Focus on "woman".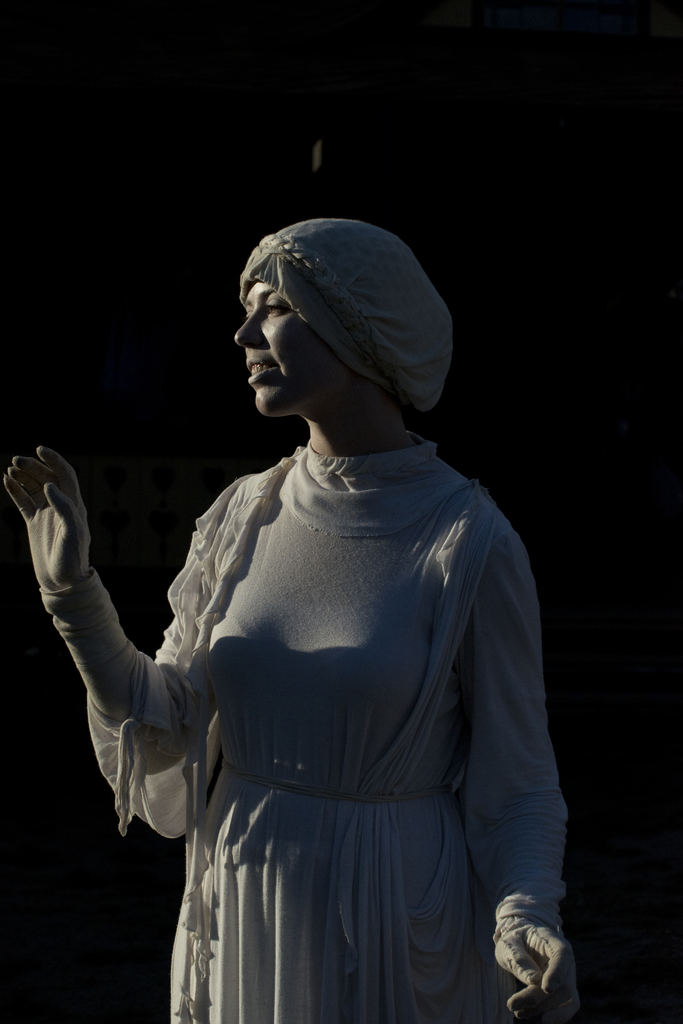
Focused at select_region(91, 223, 565, 999).
